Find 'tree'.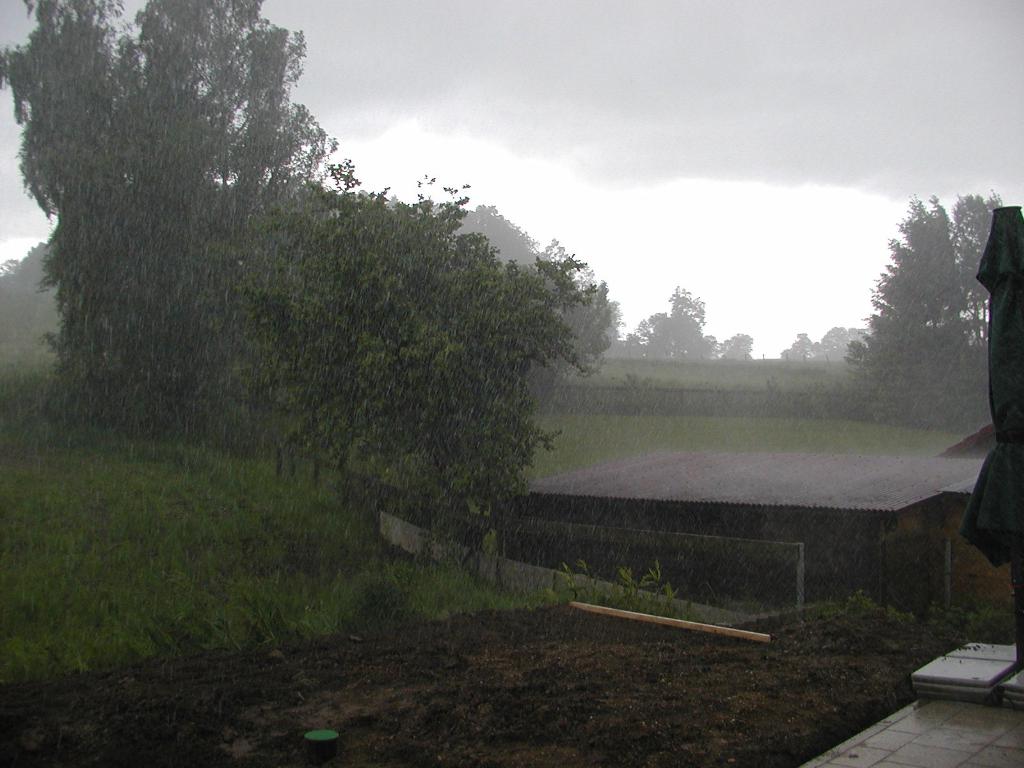
crop(861, 184, 992, 447).
